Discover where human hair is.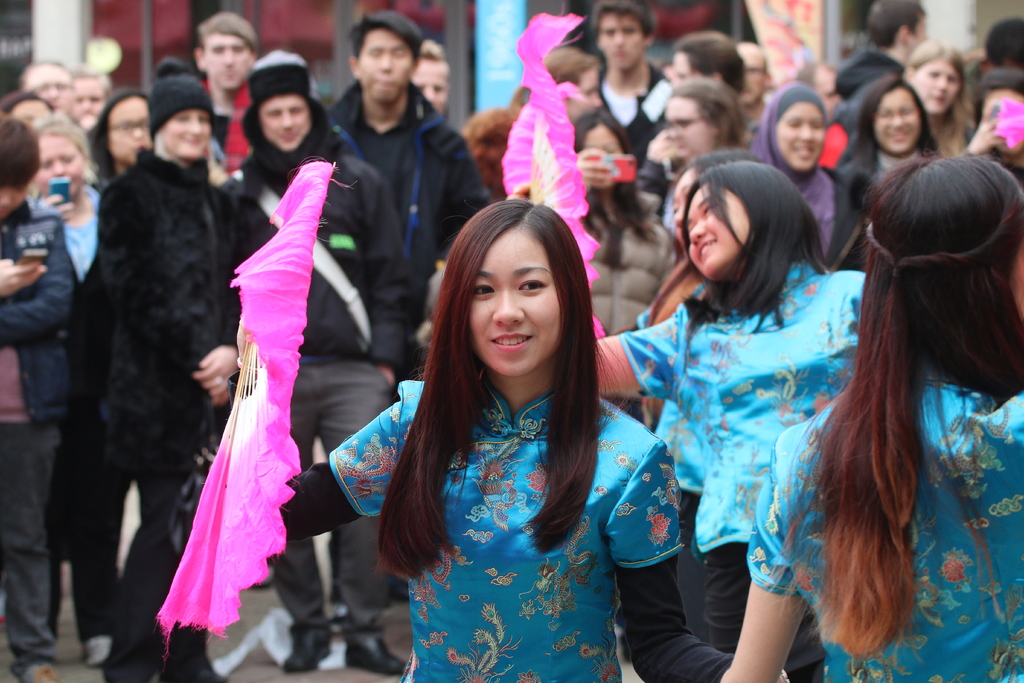
Discovered at (571, 107, 660, 271).
